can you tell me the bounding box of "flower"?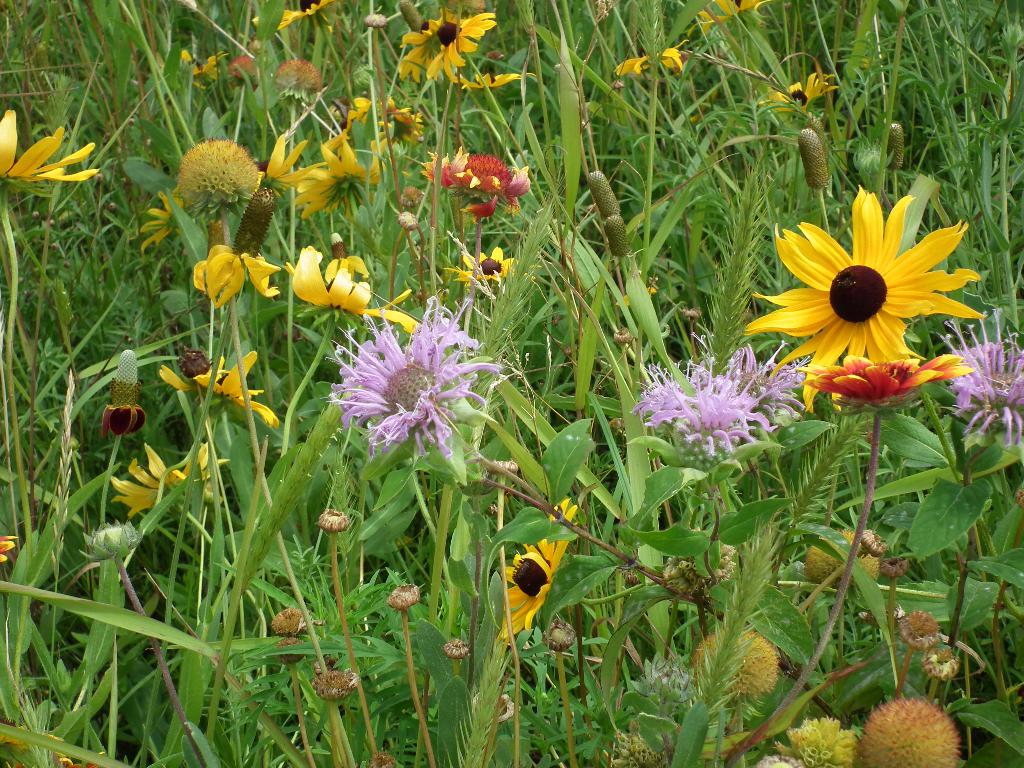
196,242,275,305.
